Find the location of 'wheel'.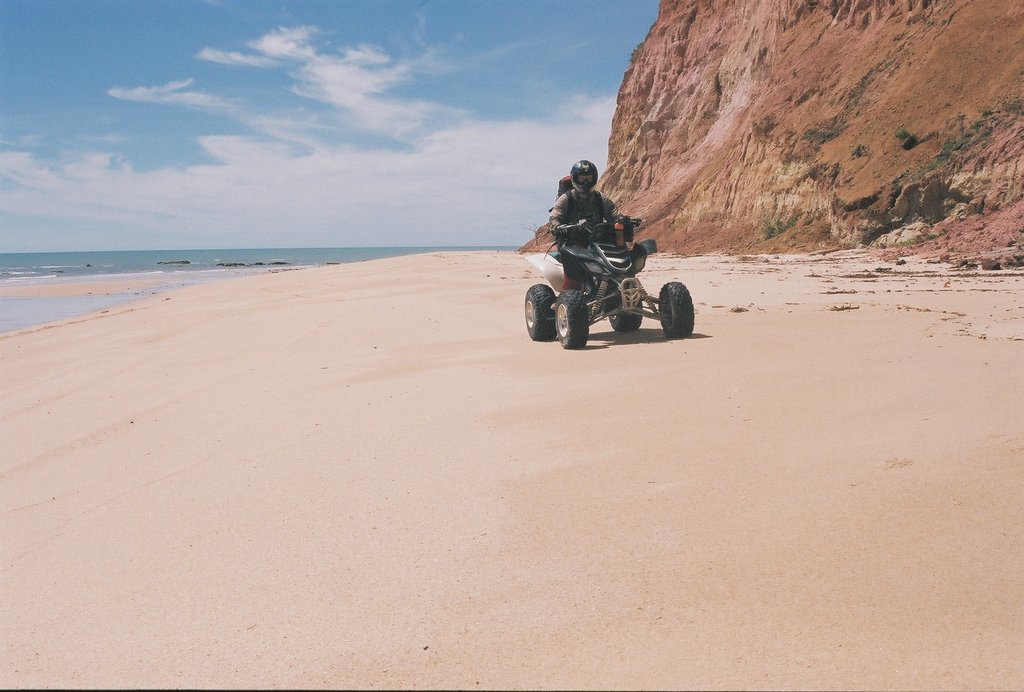
Location: [606,284,645,329].
